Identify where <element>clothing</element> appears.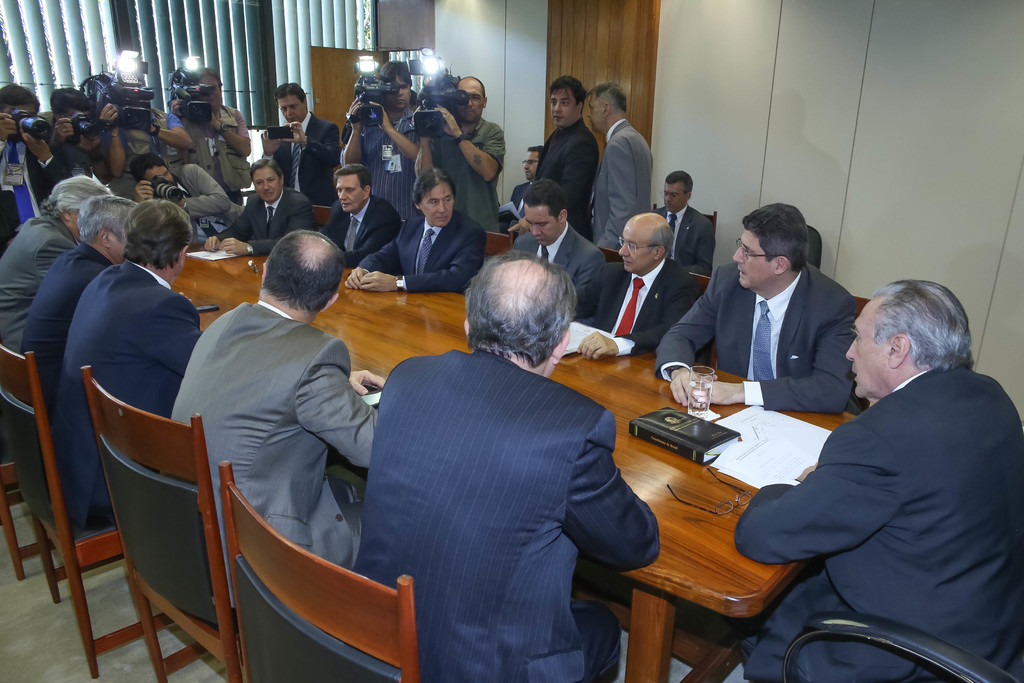
Appears at detection(591, 261, 684, 350).
